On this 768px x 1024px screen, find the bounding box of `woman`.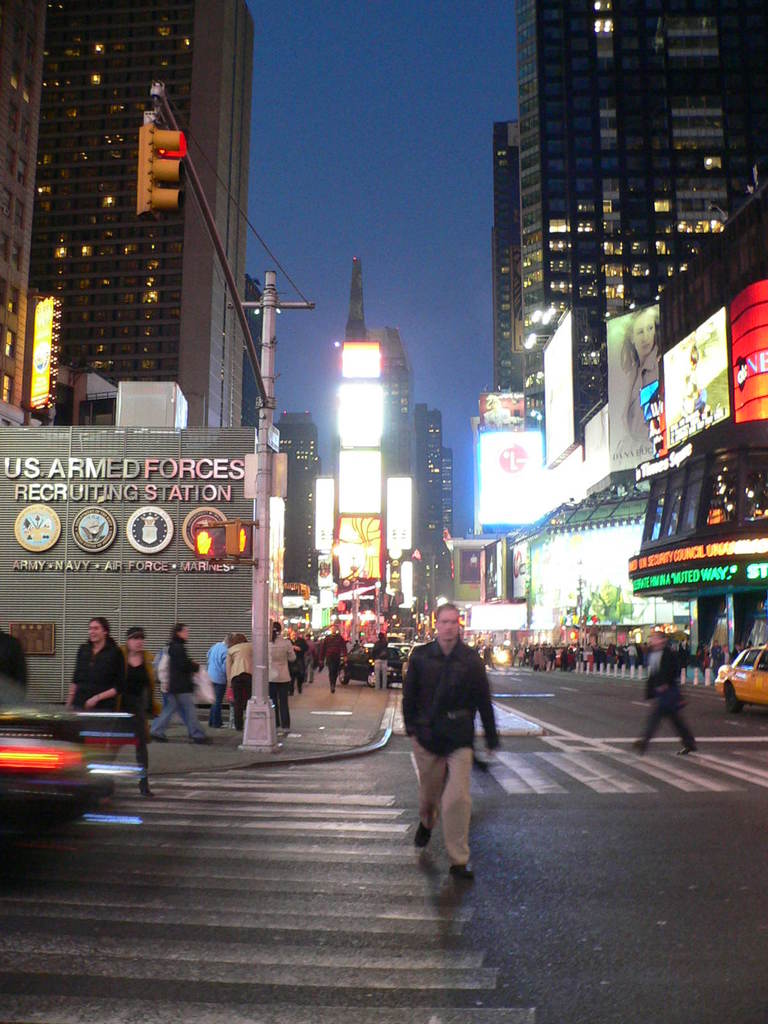
Bounding box: bbox=[100, 623, 163, 799].
